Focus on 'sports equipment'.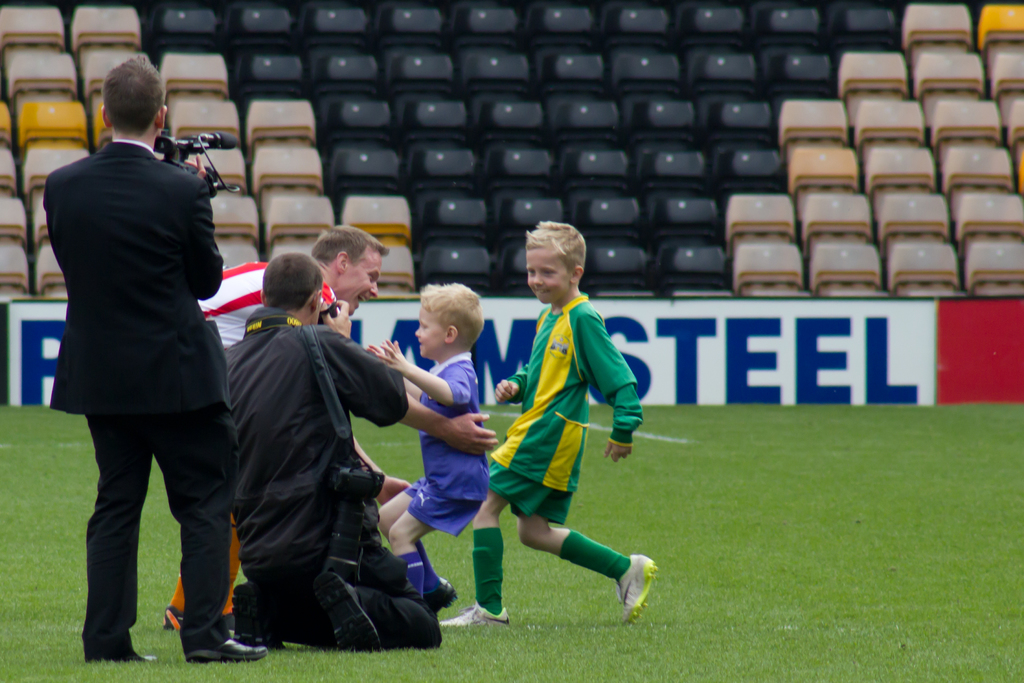
Focused at bbox(433, 603, 516, 630).
